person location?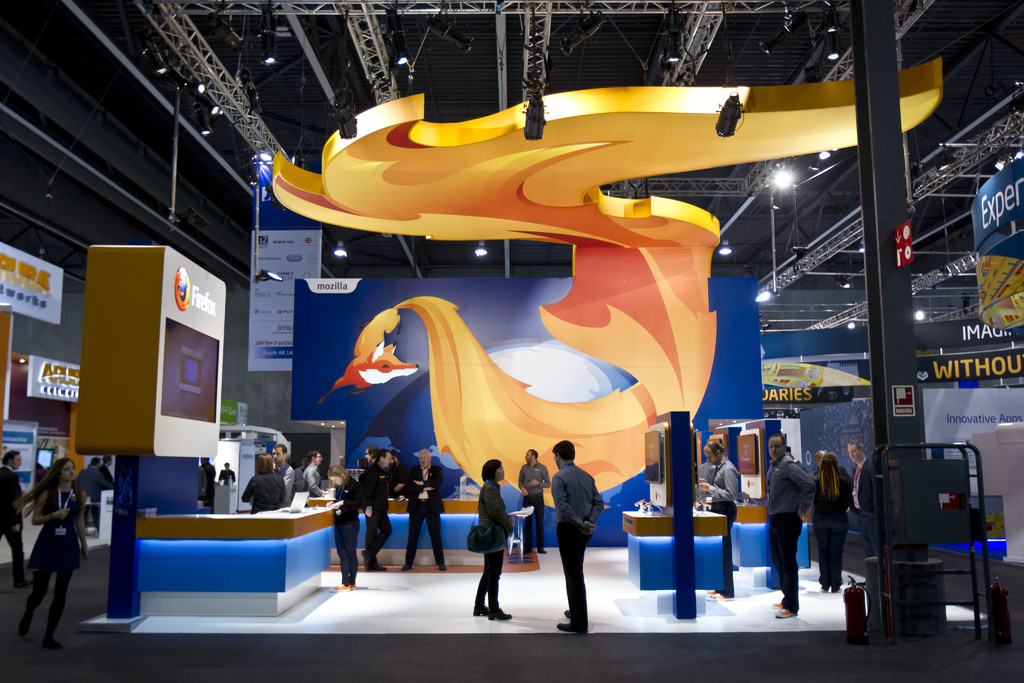
x1=806 y1=449 x2=855 y2=593
